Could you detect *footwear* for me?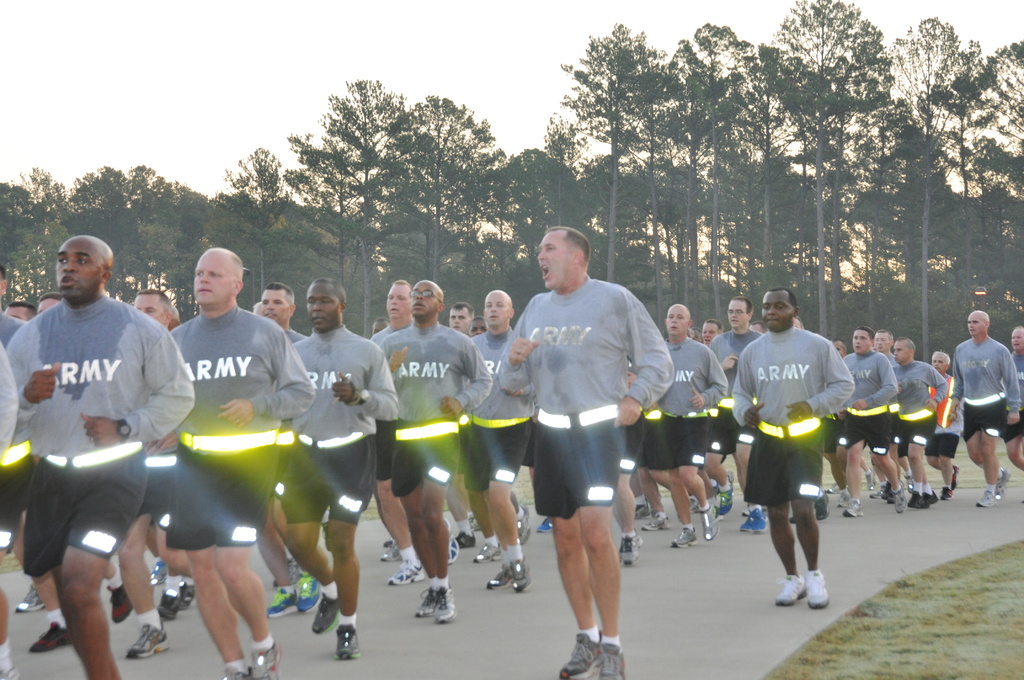
Detection result: bbox=(107, 583, 132, 624).
